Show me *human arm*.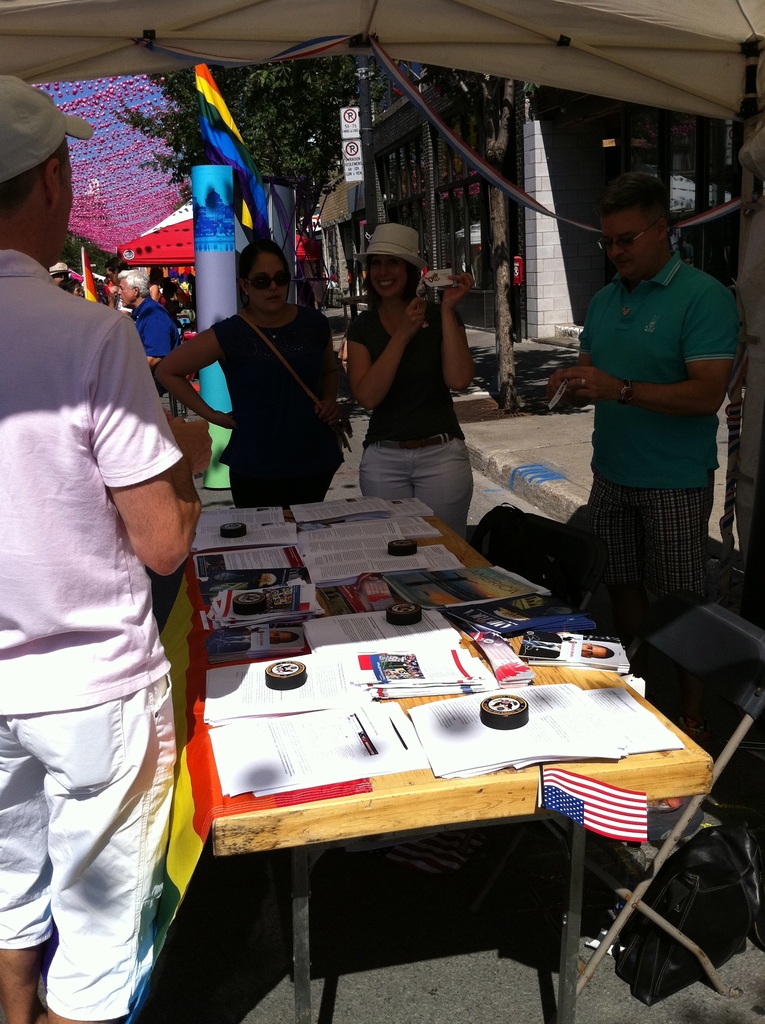
*human arm* is here: 419, 259, 477, 407.
